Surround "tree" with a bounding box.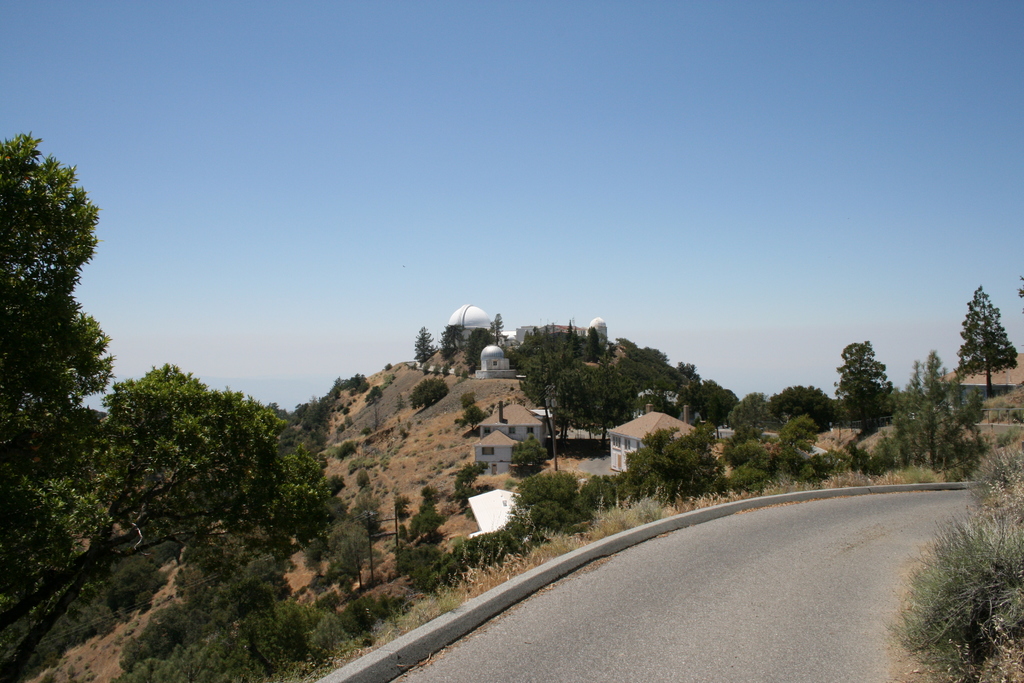
<bbox>890, 346, 979, 463</bbox>.
